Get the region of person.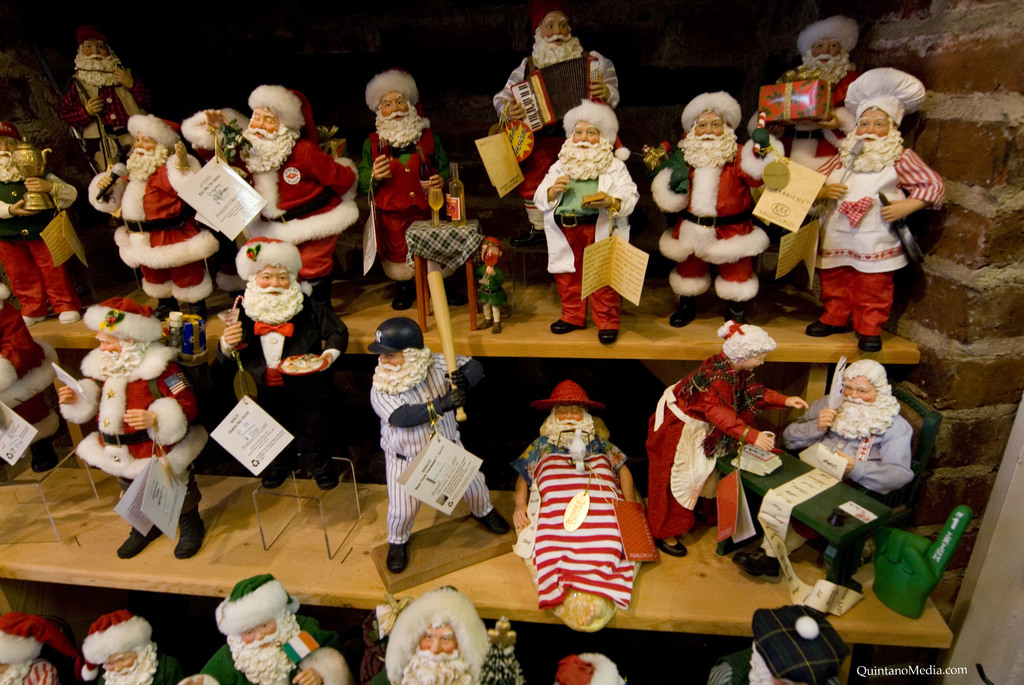
648 321 810 557.
